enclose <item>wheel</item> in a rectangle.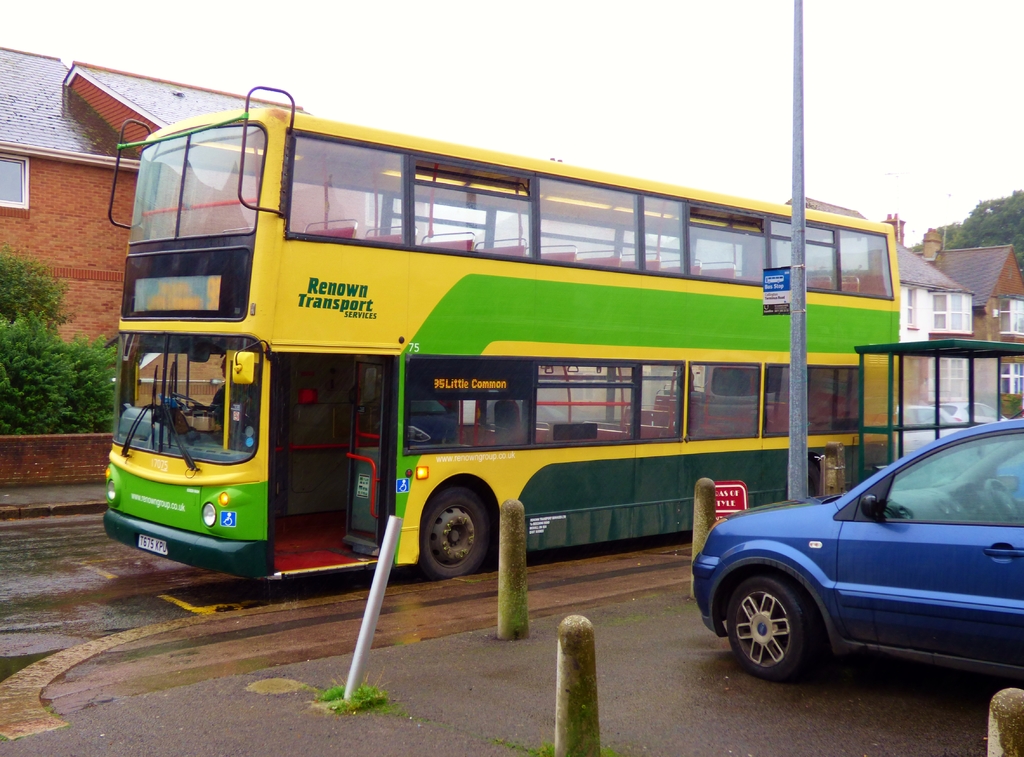
Rect(733, 584, 829, 682).
